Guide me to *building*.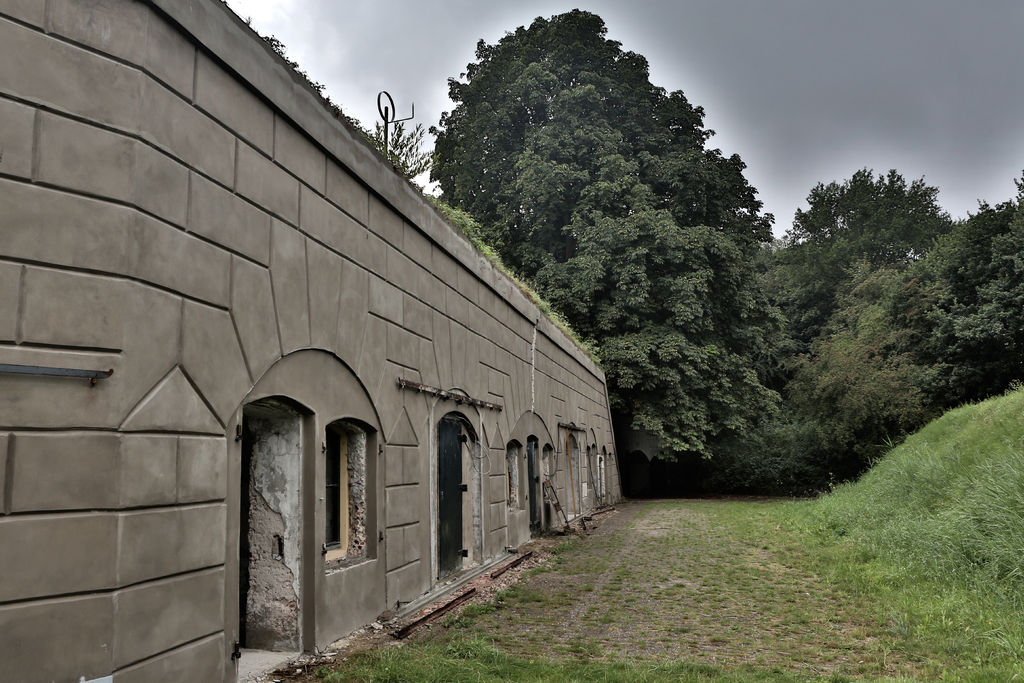
Guidance: 0:0:624:682.
